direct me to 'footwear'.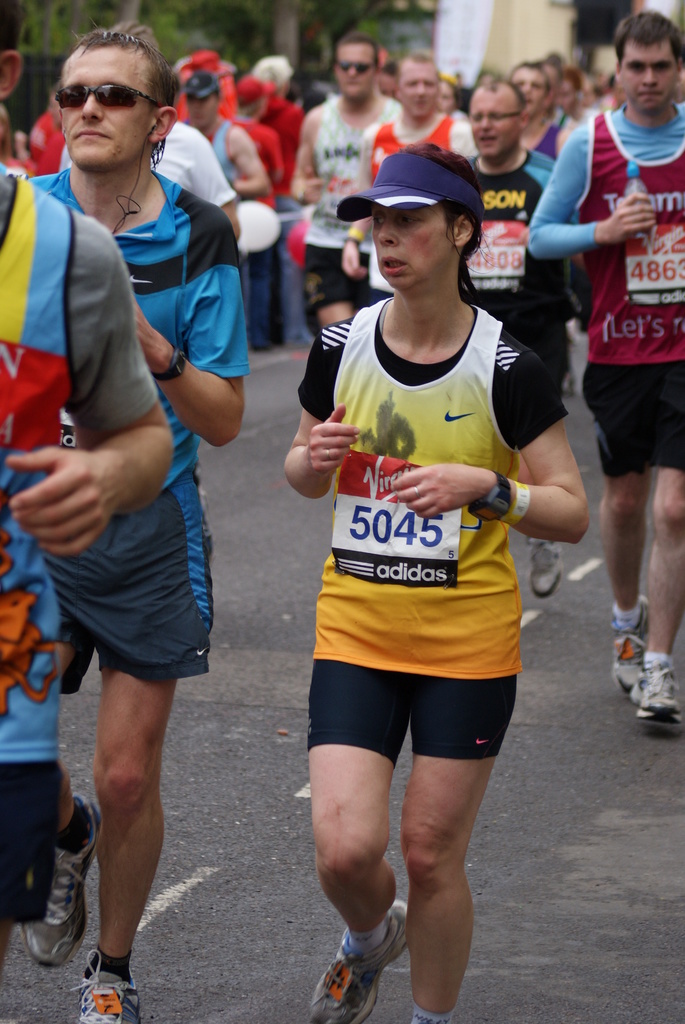
Direction: <region>298, 918, 415, 1023</region>.
